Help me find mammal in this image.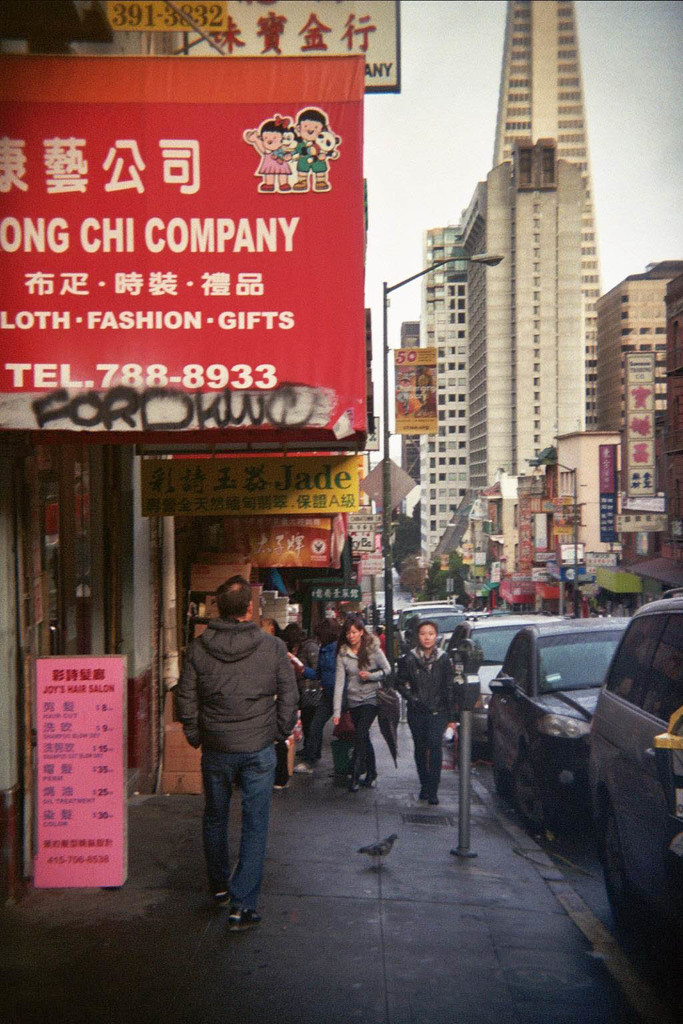
Found it: {"left": 249, "top": 115, "right": 296, "bottom": 190}.
